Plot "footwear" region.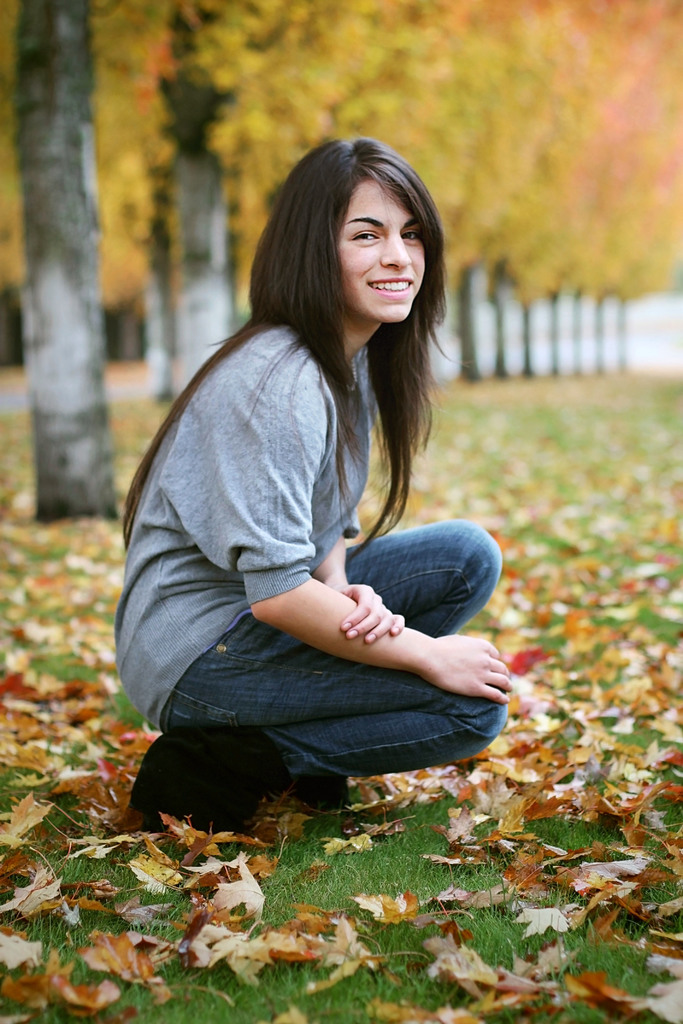
Plotted at 129, 733, 265, 845.
